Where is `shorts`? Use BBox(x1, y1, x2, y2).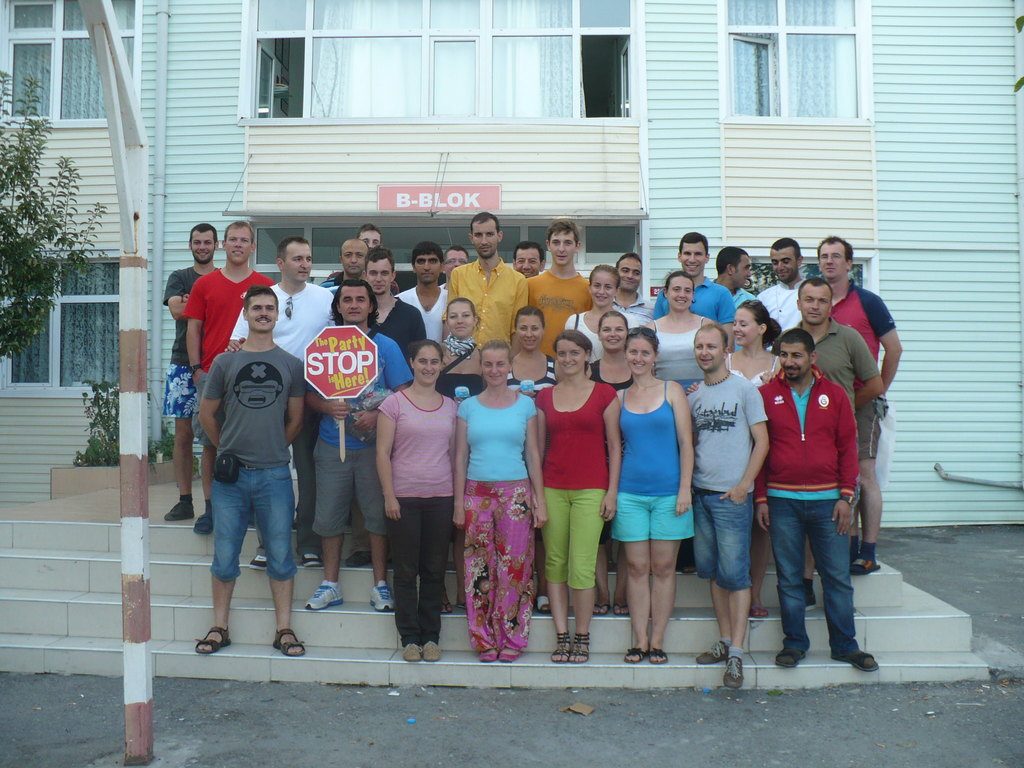
BBox(212, 467, 295, 581).
